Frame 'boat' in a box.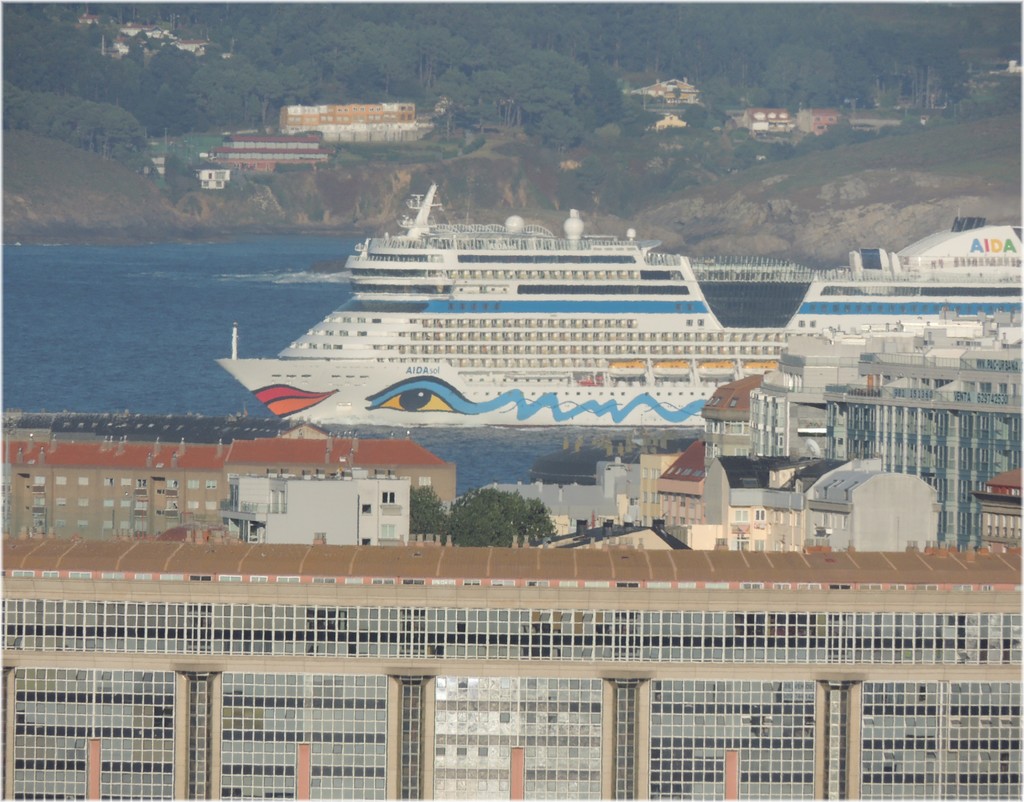
212/177/875/449.
